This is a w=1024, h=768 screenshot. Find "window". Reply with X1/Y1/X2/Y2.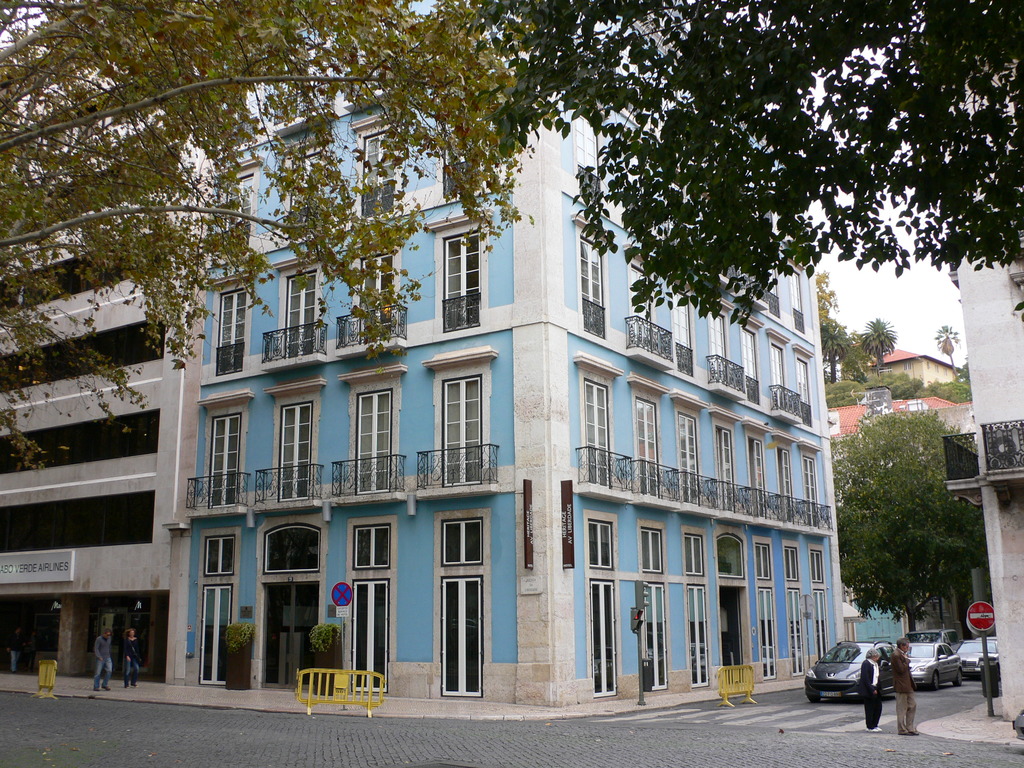
632/266/652/344.
